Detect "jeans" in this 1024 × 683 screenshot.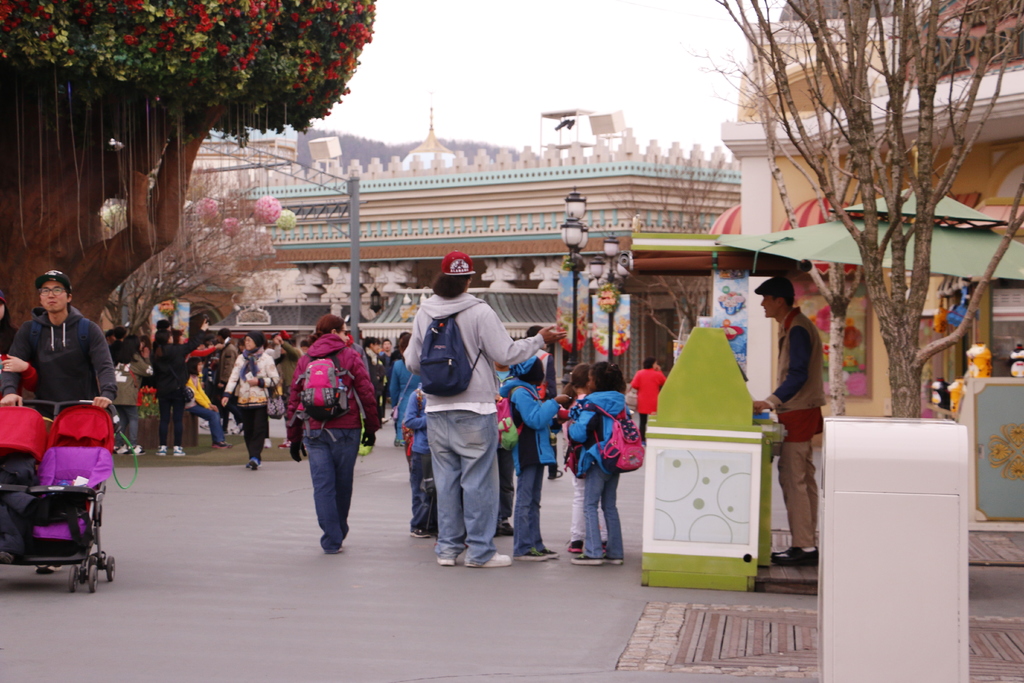
Detection: (406,453,428,529).
